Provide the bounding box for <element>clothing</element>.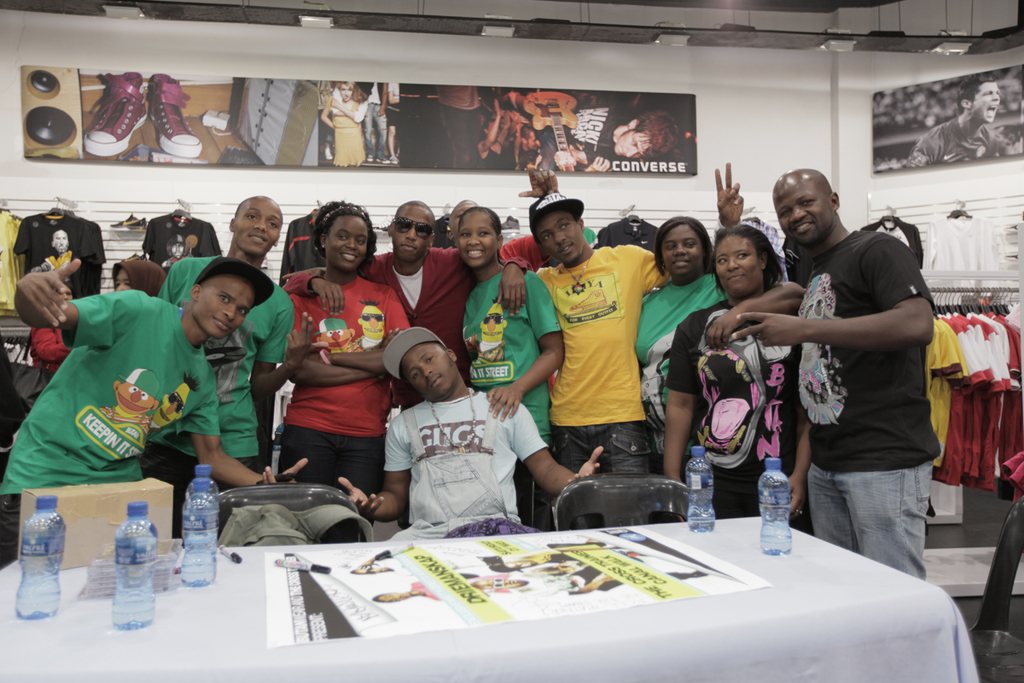
(282, 274, 410, 540).
